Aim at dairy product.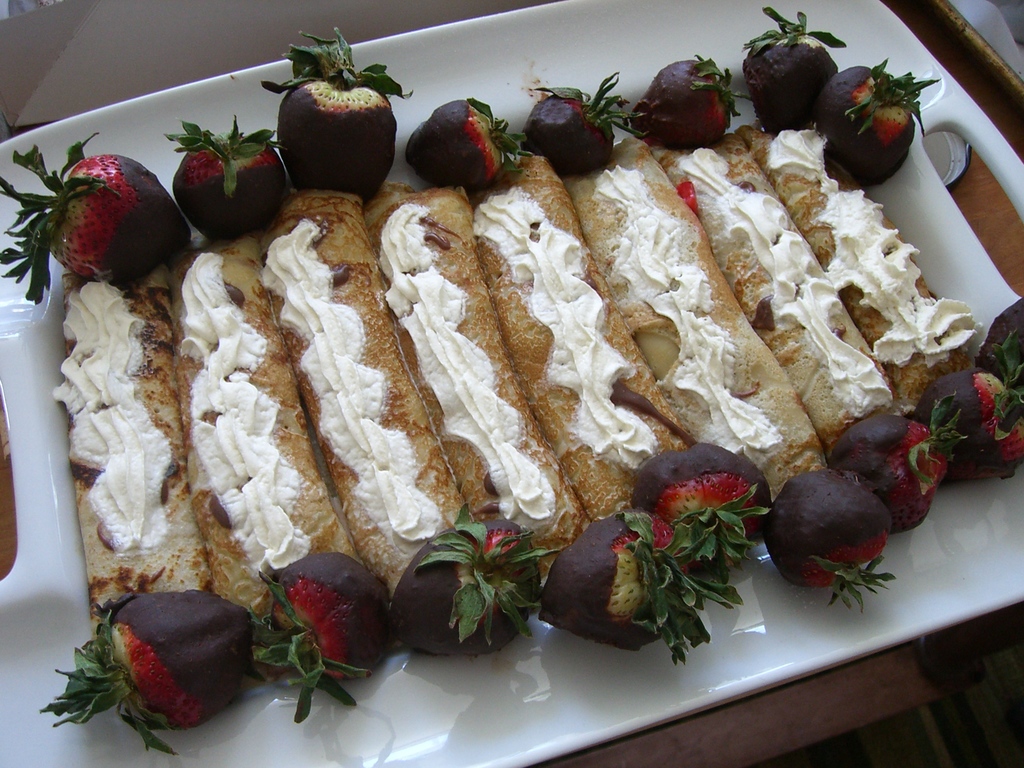
Aimed at (left=620, top=171, right=763, bottom=467).
